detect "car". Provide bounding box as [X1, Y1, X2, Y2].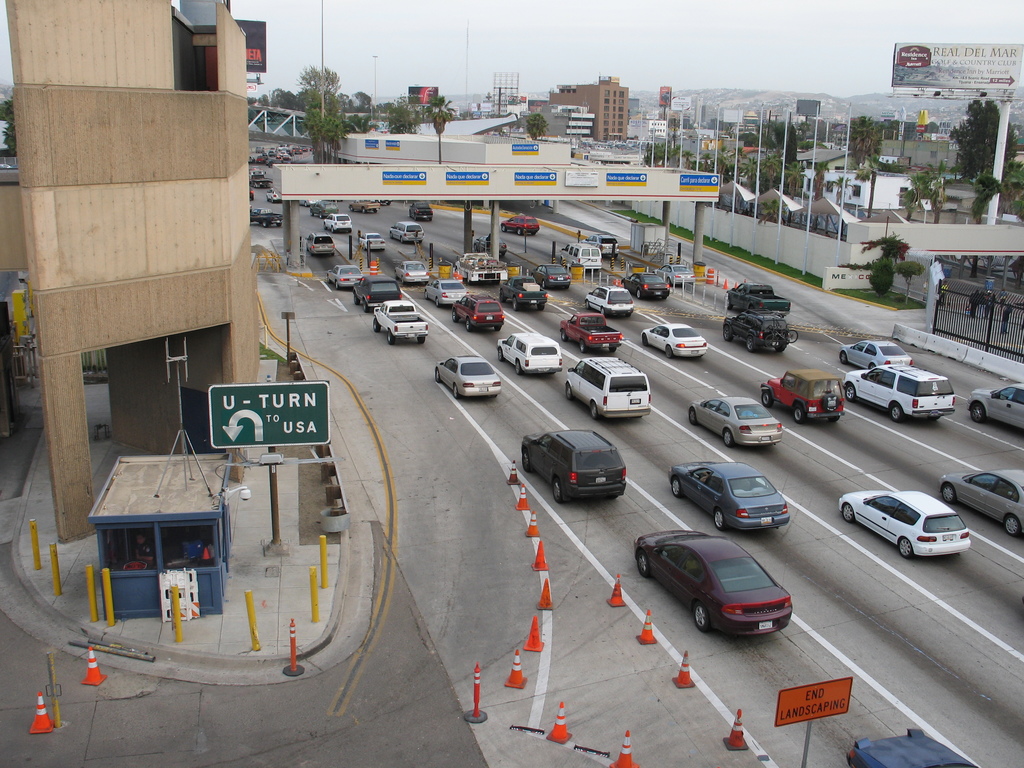
[524, 429, 627, 500].
